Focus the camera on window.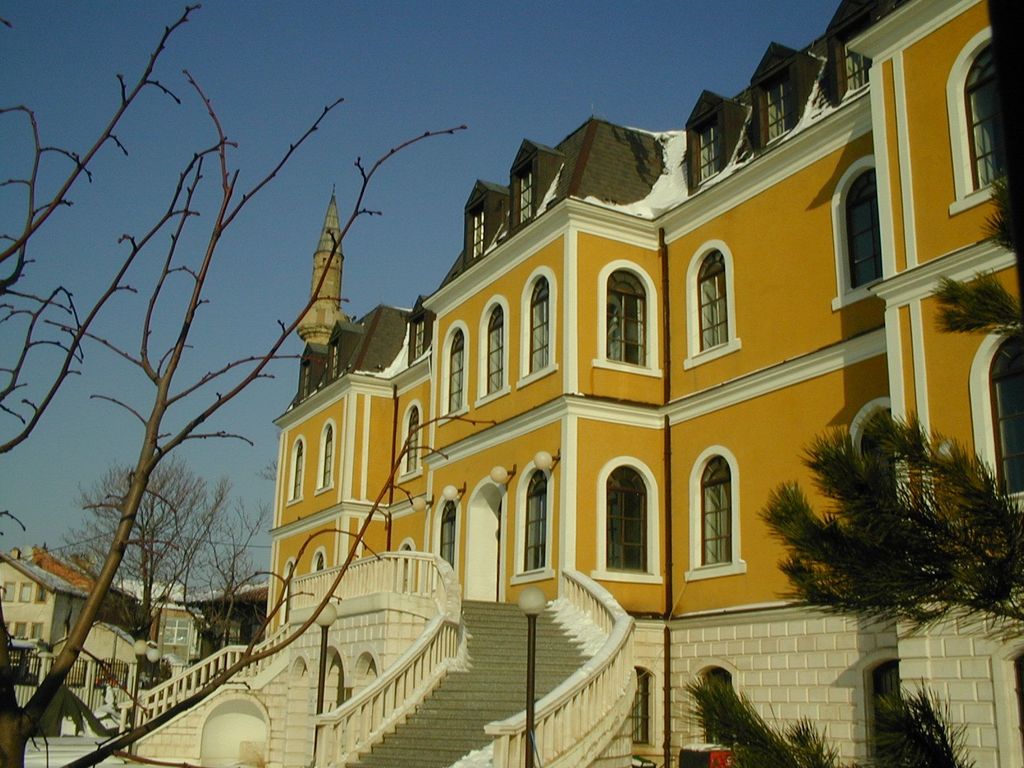
Focus region: 5, 583, 17, 599.
